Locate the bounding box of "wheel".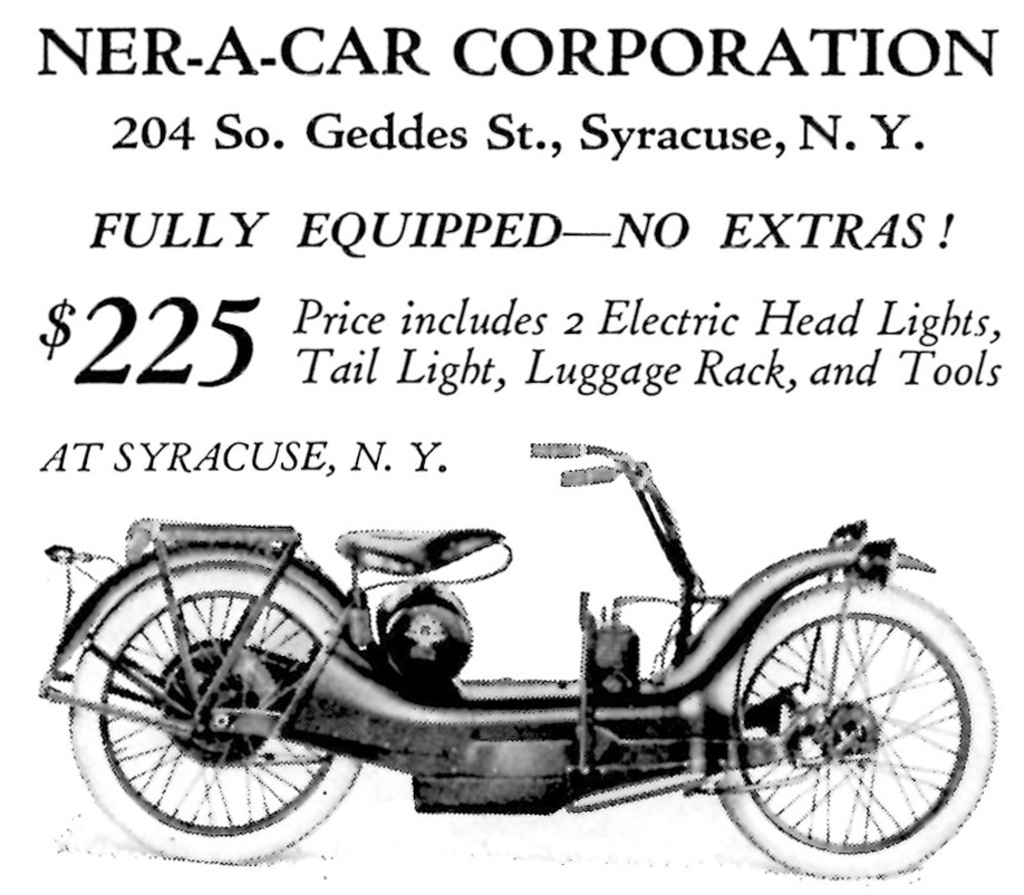
Bounding box: (715,608,984,875).
